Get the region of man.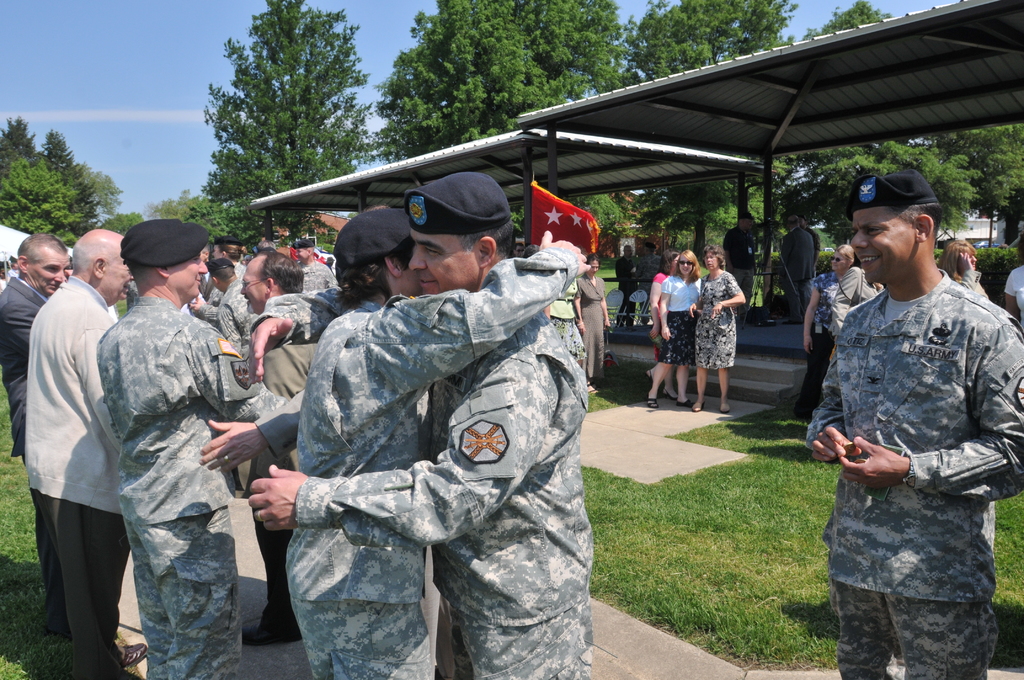
region(635, 243, 662, 328).
